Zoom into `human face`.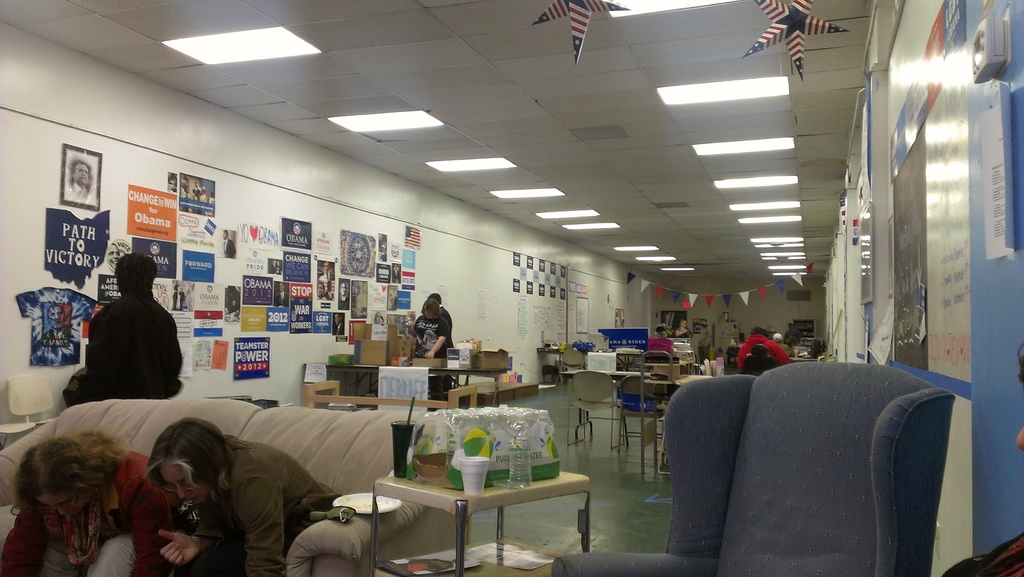
Zoom target: (left=28, top=490, right=95, bottom=519).
